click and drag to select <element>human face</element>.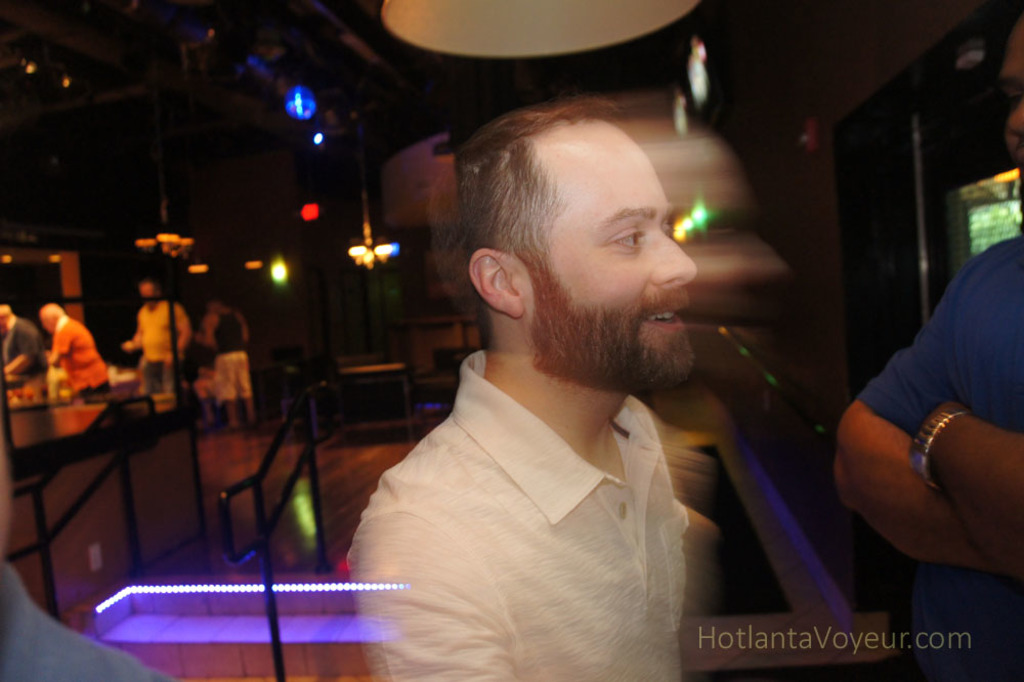
Selection: (513,118,696,386).
